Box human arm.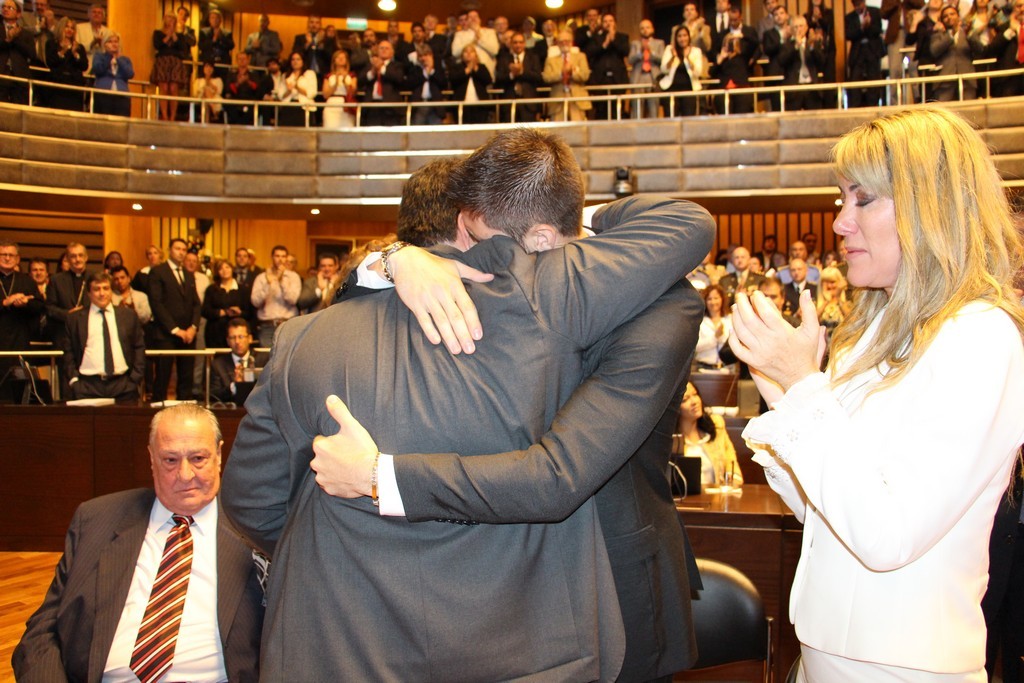
x1=316, y1=267, x2=346, y2=307.
